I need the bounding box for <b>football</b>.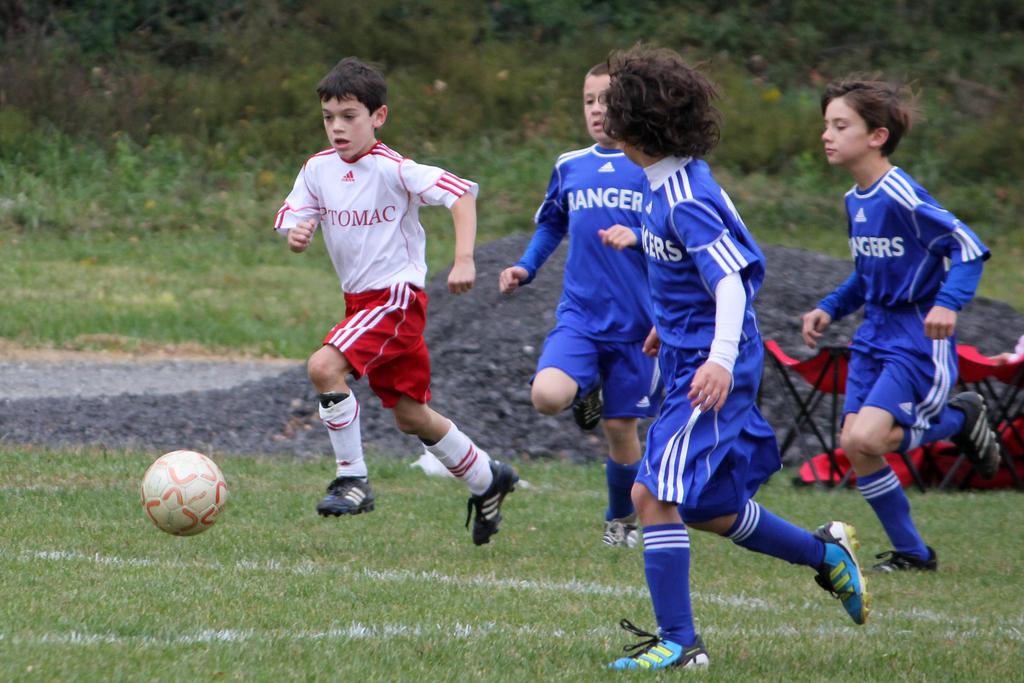
Here it is: 143/448/228/541.
